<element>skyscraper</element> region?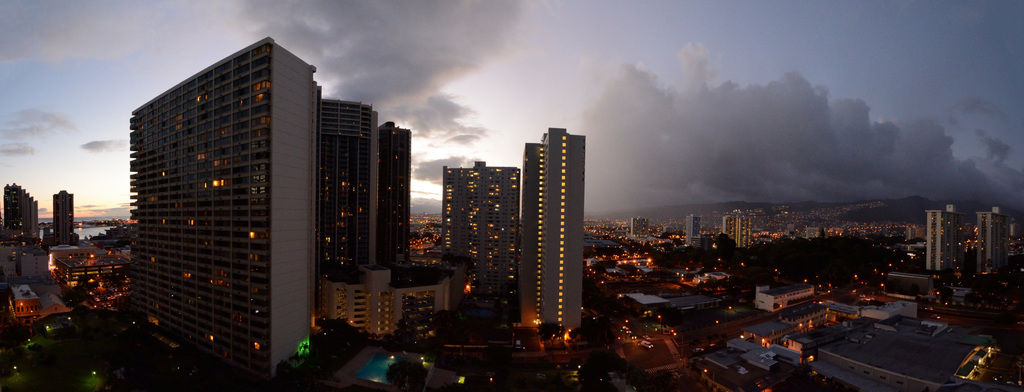
bbox=(1, 186, 40, 242)
